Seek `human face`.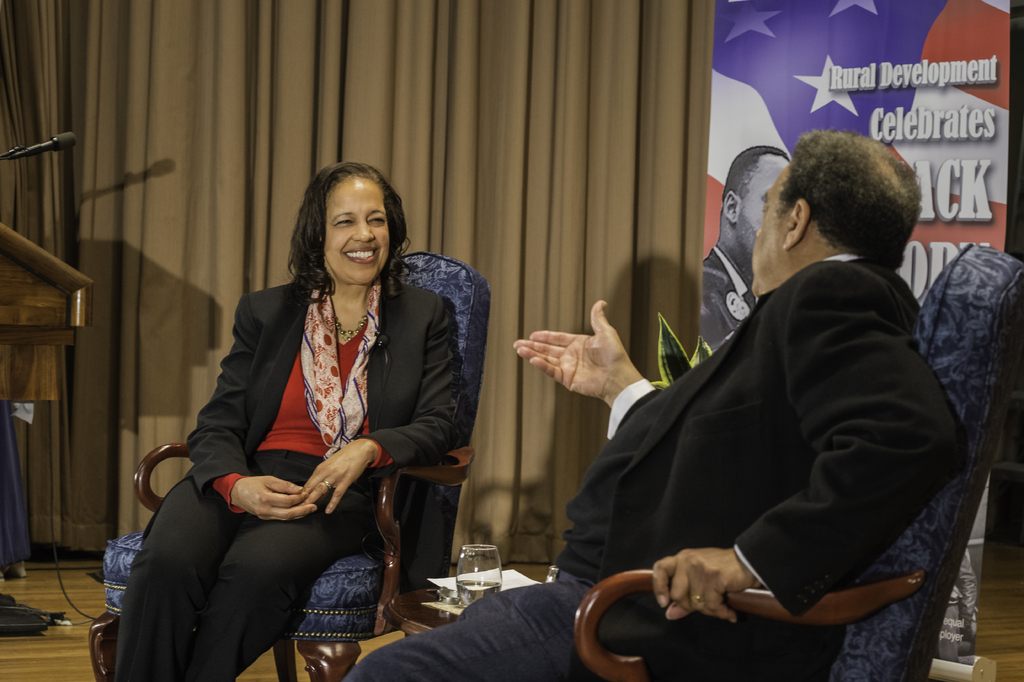
[321, 176, 391, 284].
